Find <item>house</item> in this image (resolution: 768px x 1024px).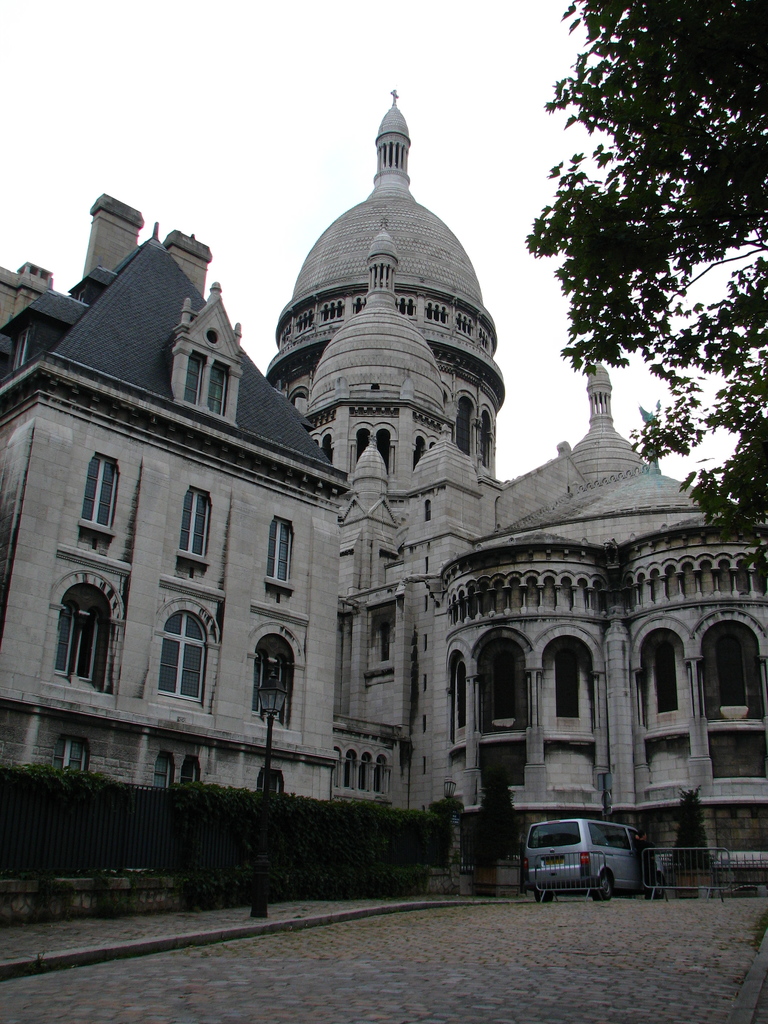
[left=20, top=214, right=383, bottom=849].
